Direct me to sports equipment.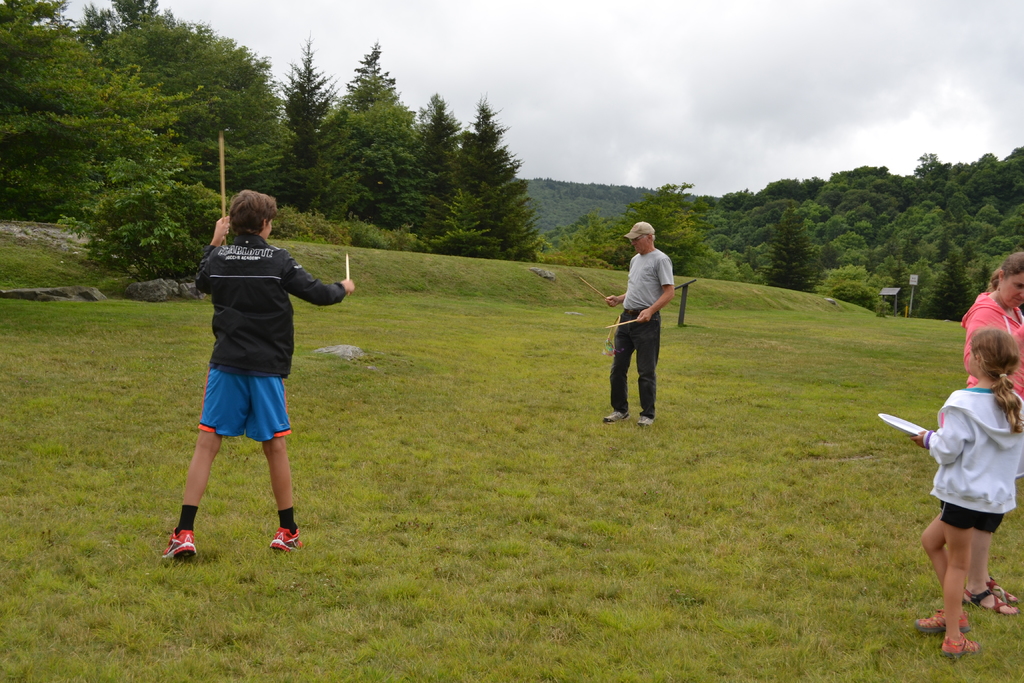
Direction: select_region(160, 528, 197, 566).
